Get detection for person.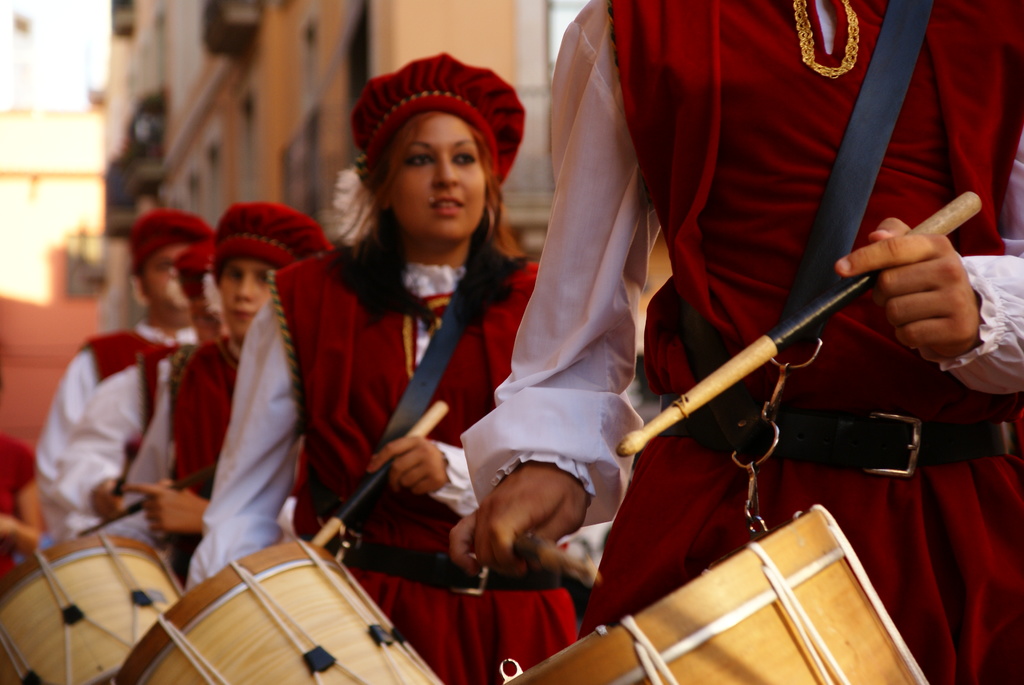
Detection: rect(440, 0, 1023, 684).
